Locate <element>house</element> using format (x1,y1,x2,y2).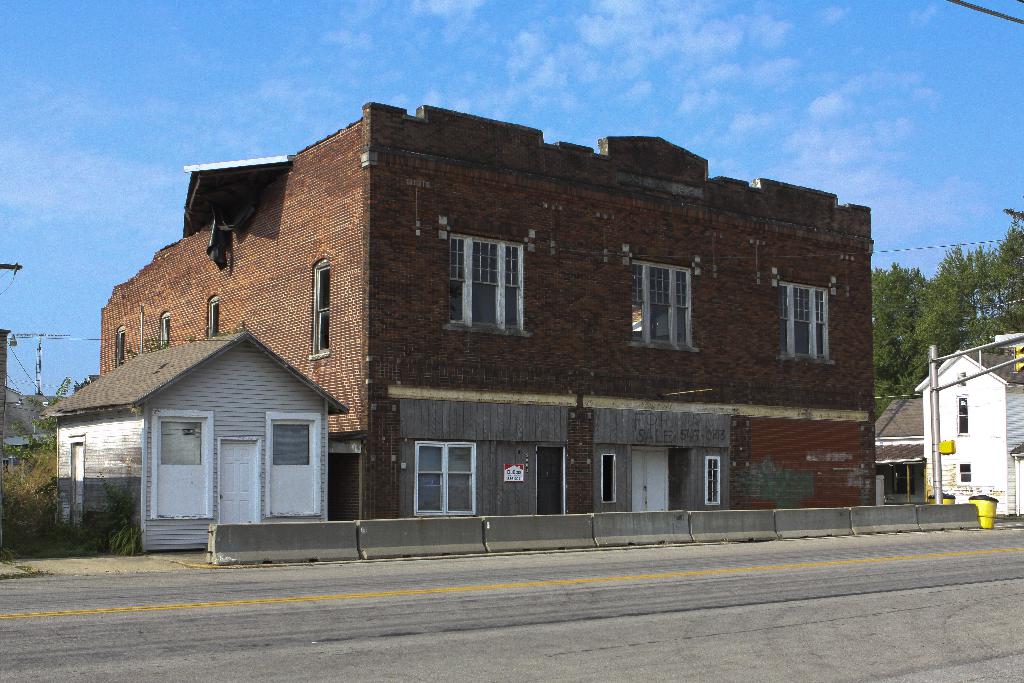
(97,100,875,522).
